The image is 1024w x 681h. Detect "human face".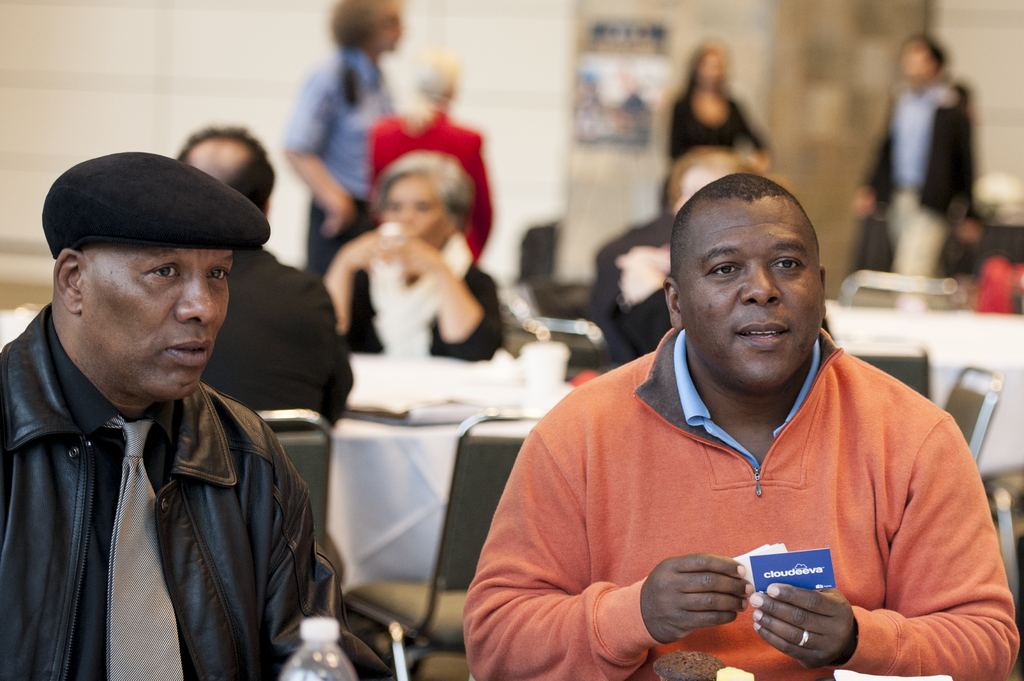
Detection: <box>80,250,232,403</box>.
